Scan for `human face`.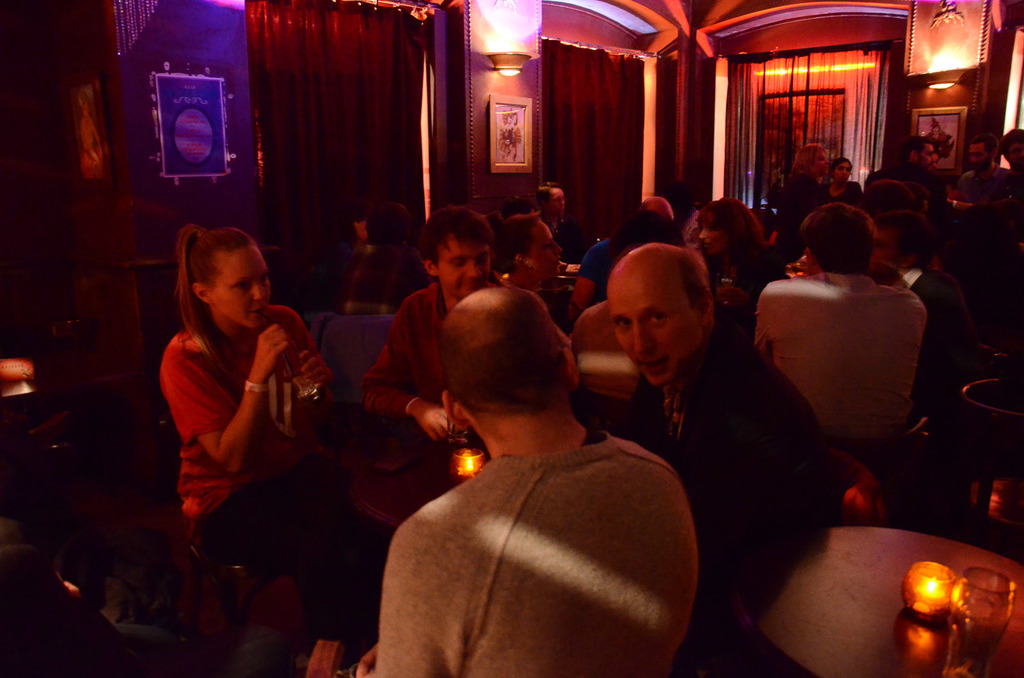
Scan result: bbox(920, 143, 943, 171).
